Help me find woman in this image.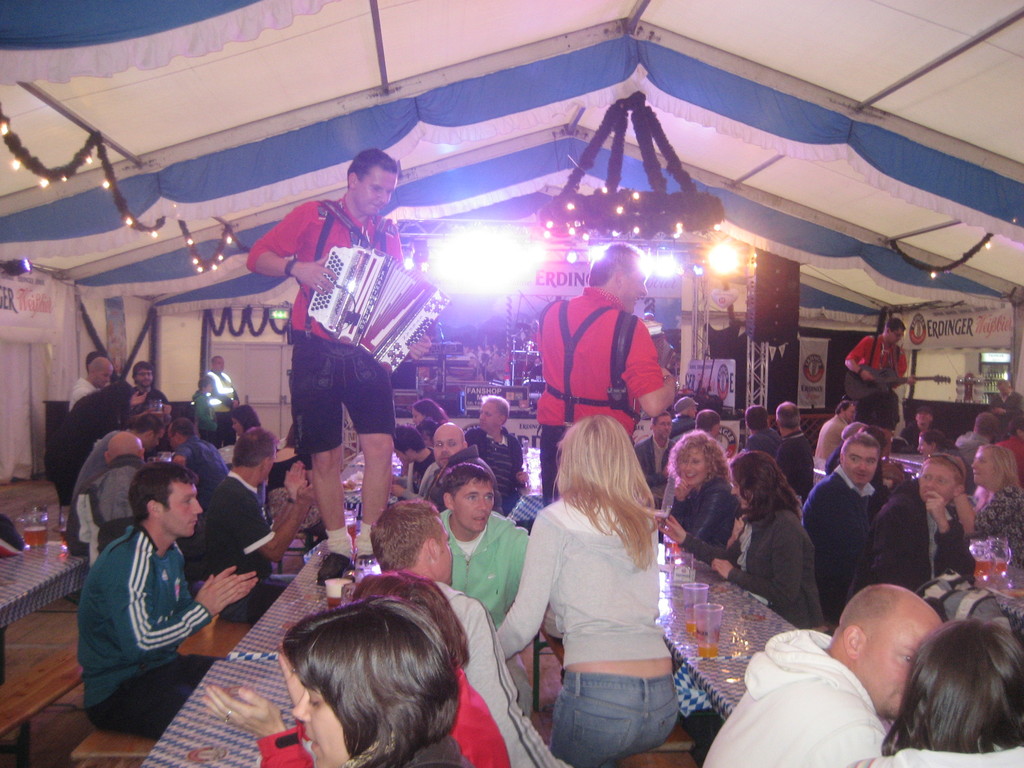
Found it: locate(291, 605, 472, 767).
